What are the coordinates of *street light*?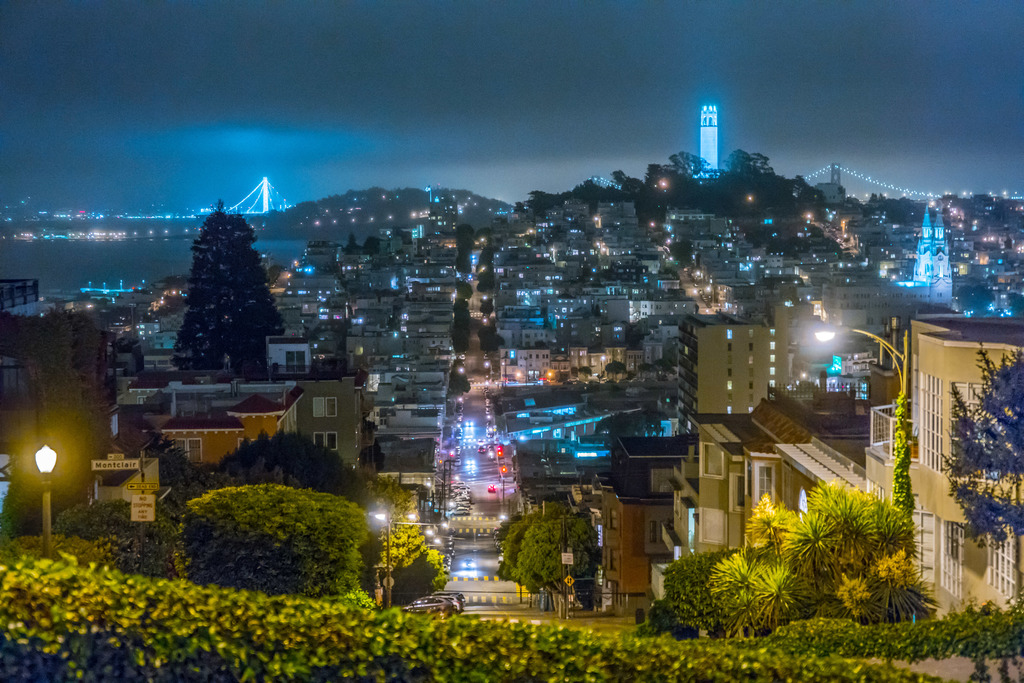
locate(444, 462, 461, 517).
